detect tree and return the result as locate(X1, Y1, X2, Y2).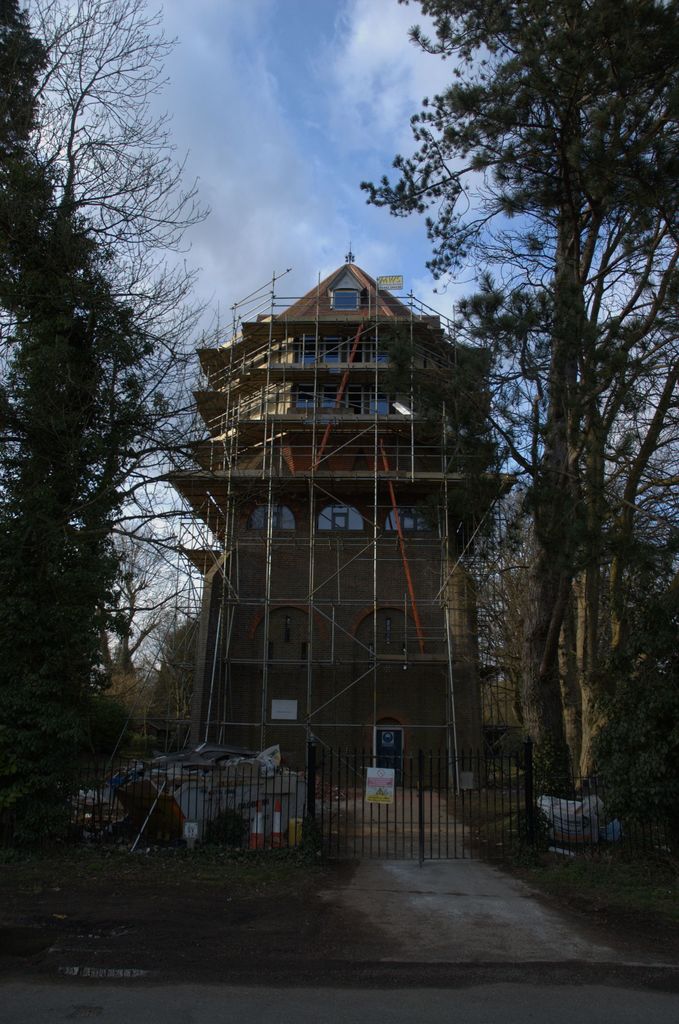
locate(411, 36, 660, 790).
